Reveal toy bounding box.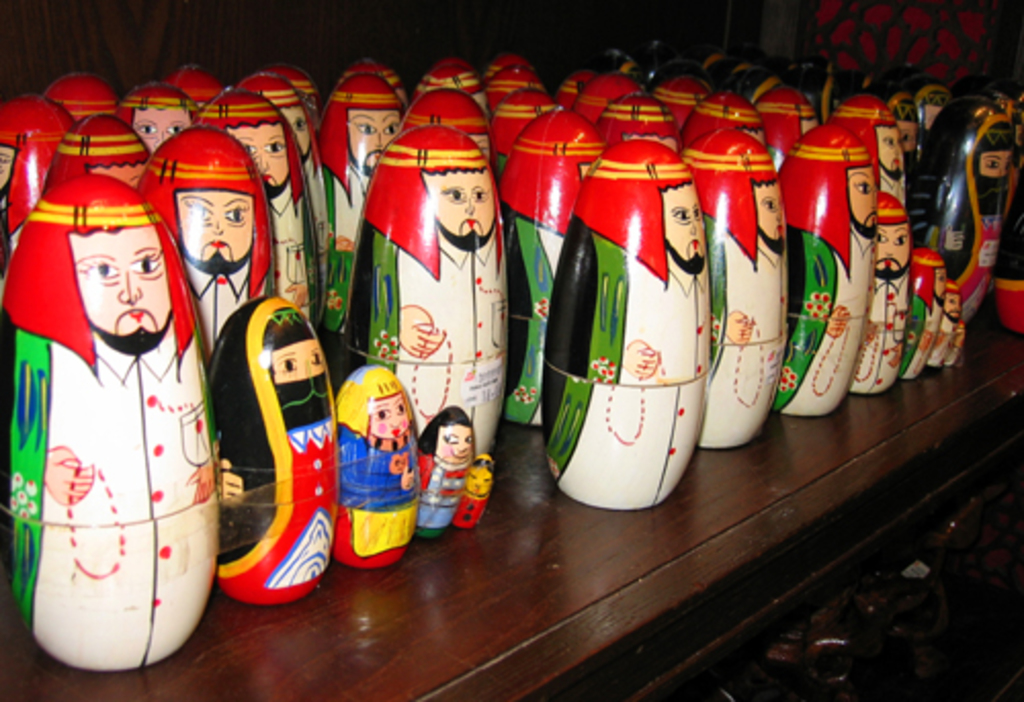
Revealed: {"x1": 43, "y1": 70, "x2": 131, "y2": 127}.
